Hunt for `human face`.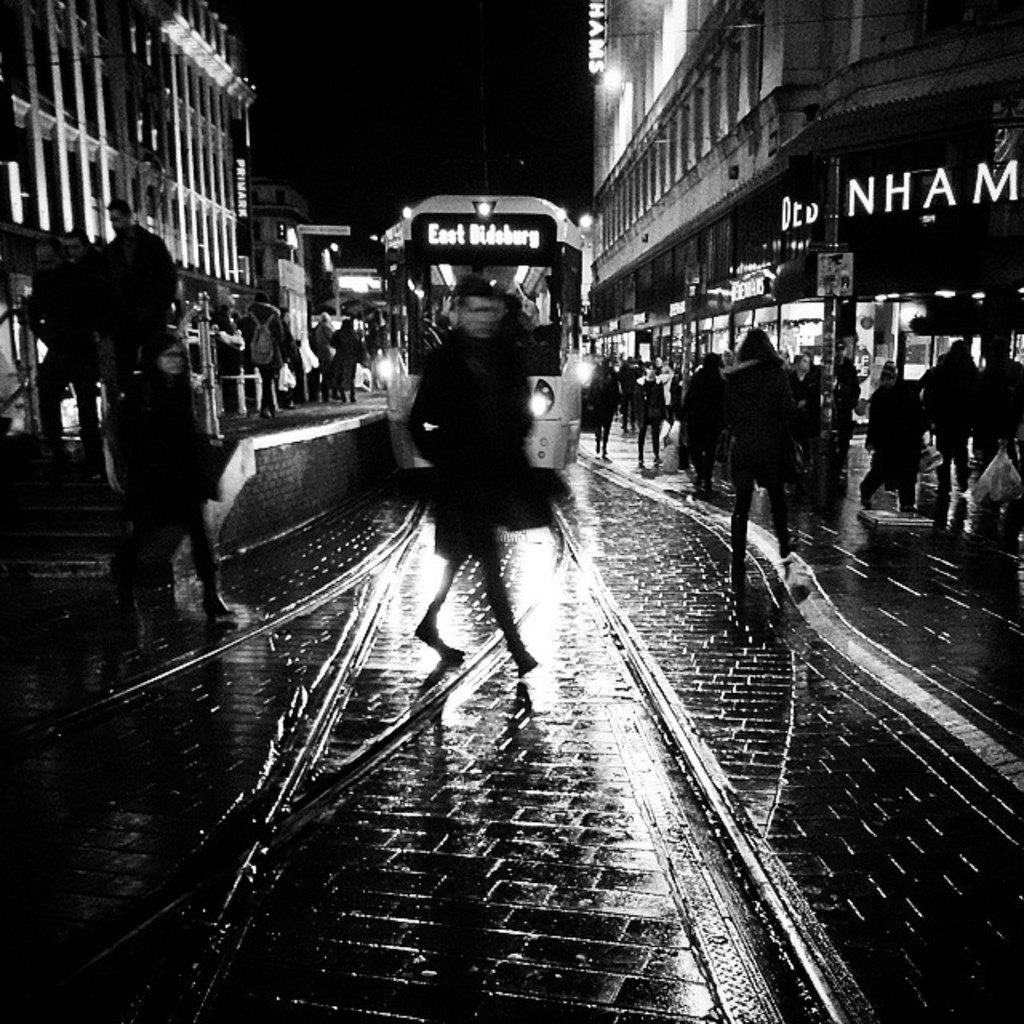
Hunted down at pyautogui.locateOnScreen(106, 206, 123, 234).
